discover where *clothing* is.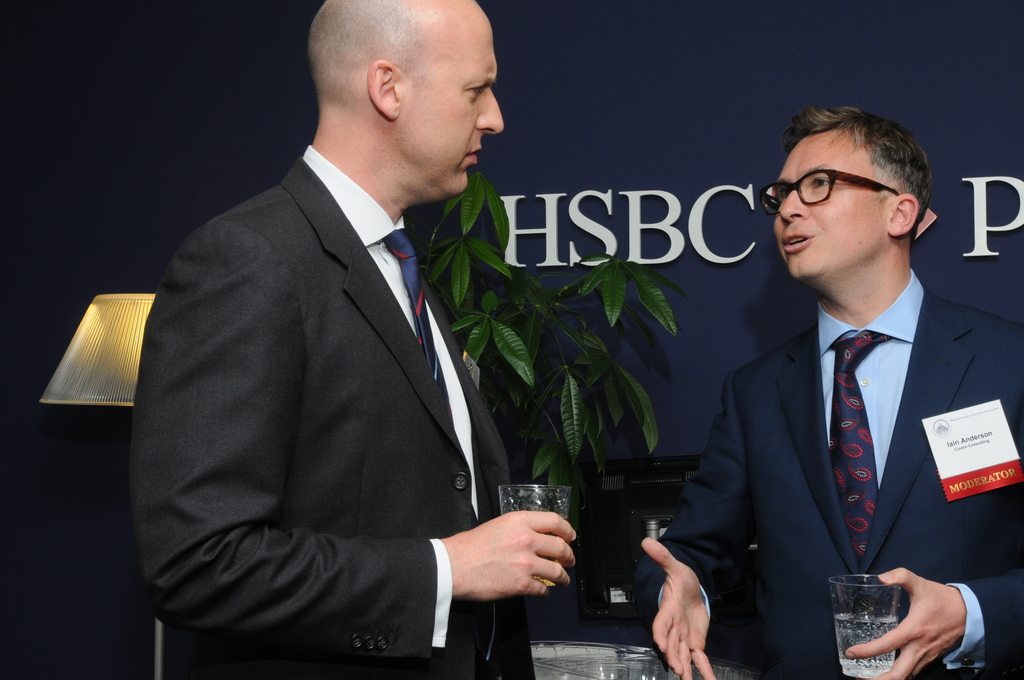
Discovered at [134, 125, 529, 679].
